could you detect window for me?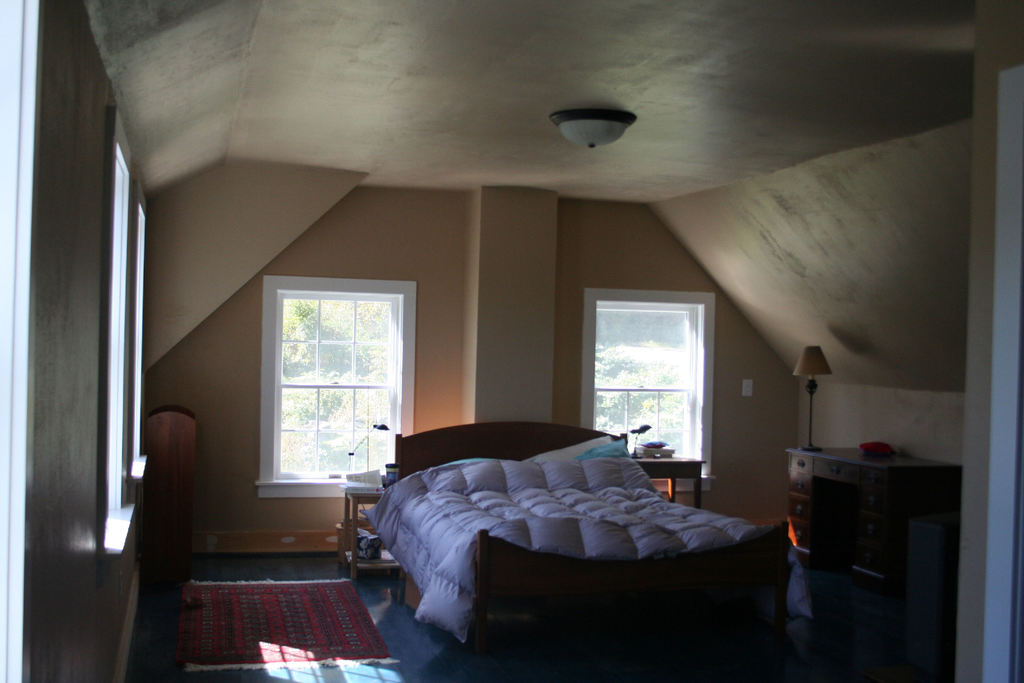
Detection result: x1=593, y1=300, x2=701, y2=461.
